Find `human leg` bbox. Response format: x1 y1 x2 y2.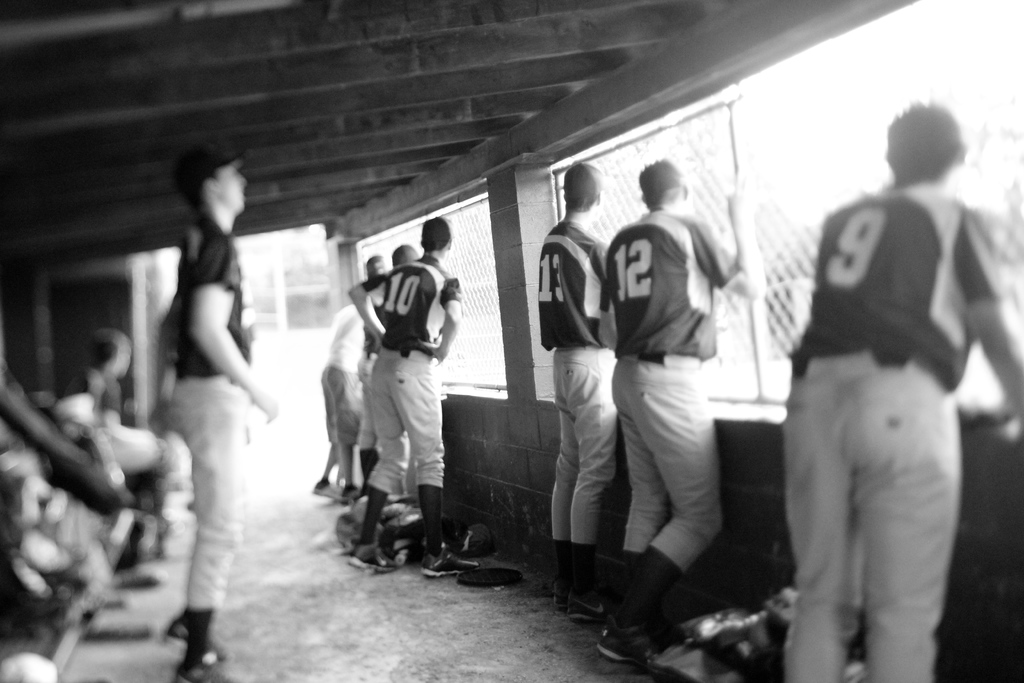
170 383 252 682.
